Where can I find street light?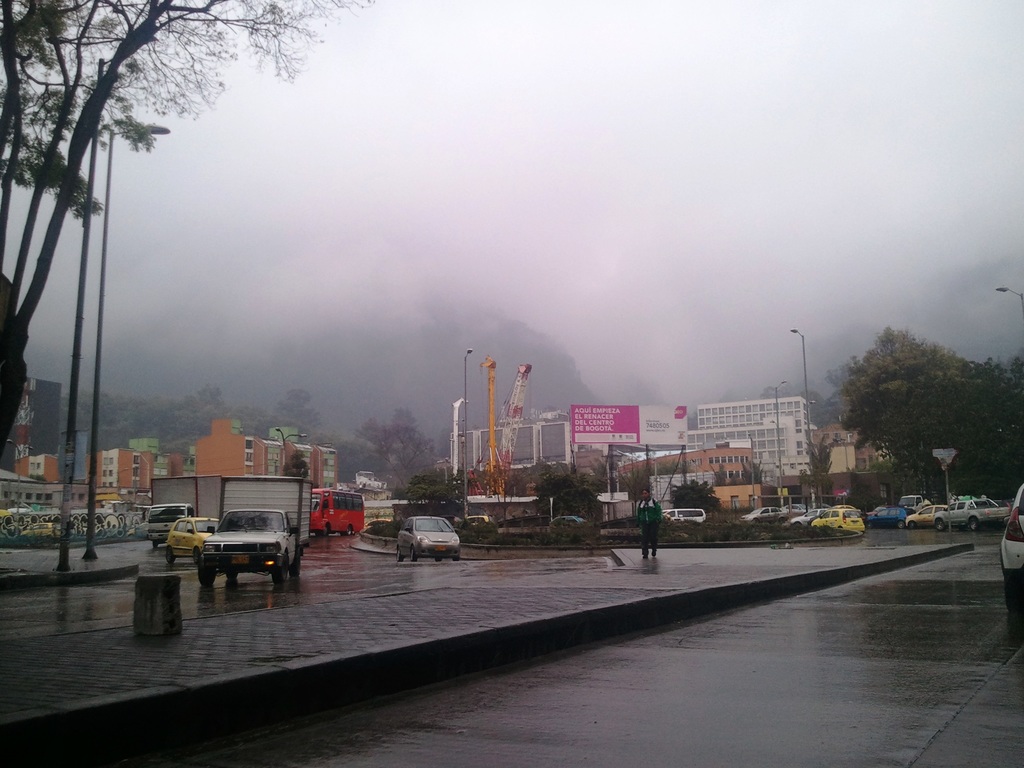
You can find it at x1=435 y1=456 x2=454 y2=490.
